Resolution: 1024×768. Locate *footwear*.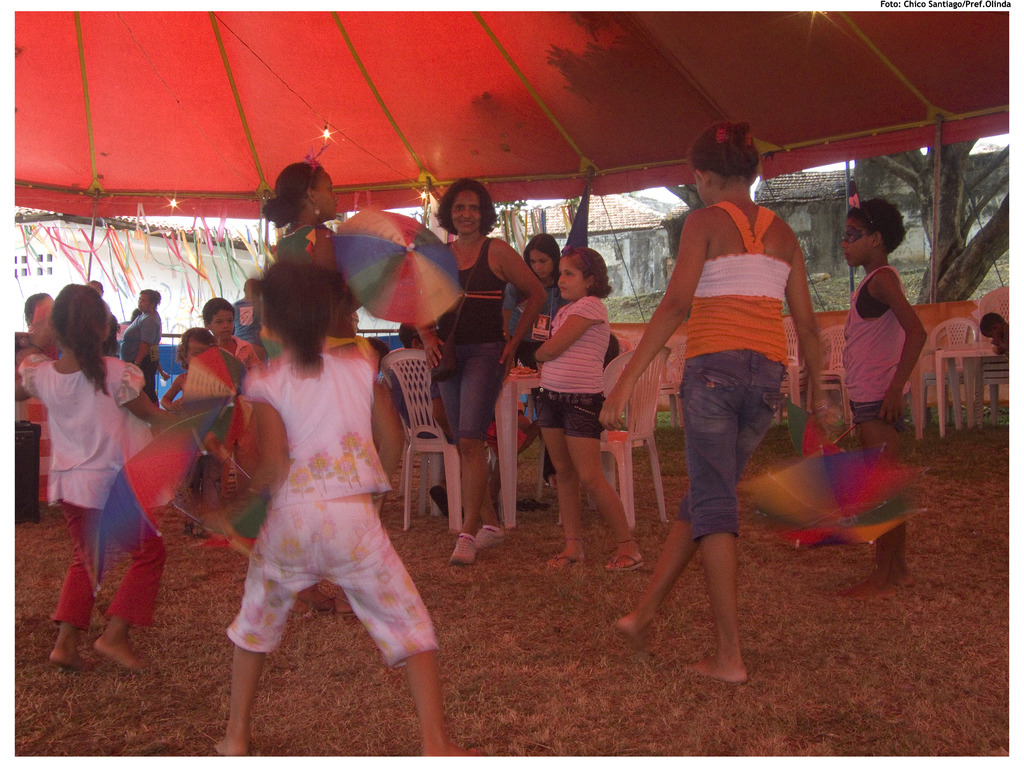
605 550 644 572.
